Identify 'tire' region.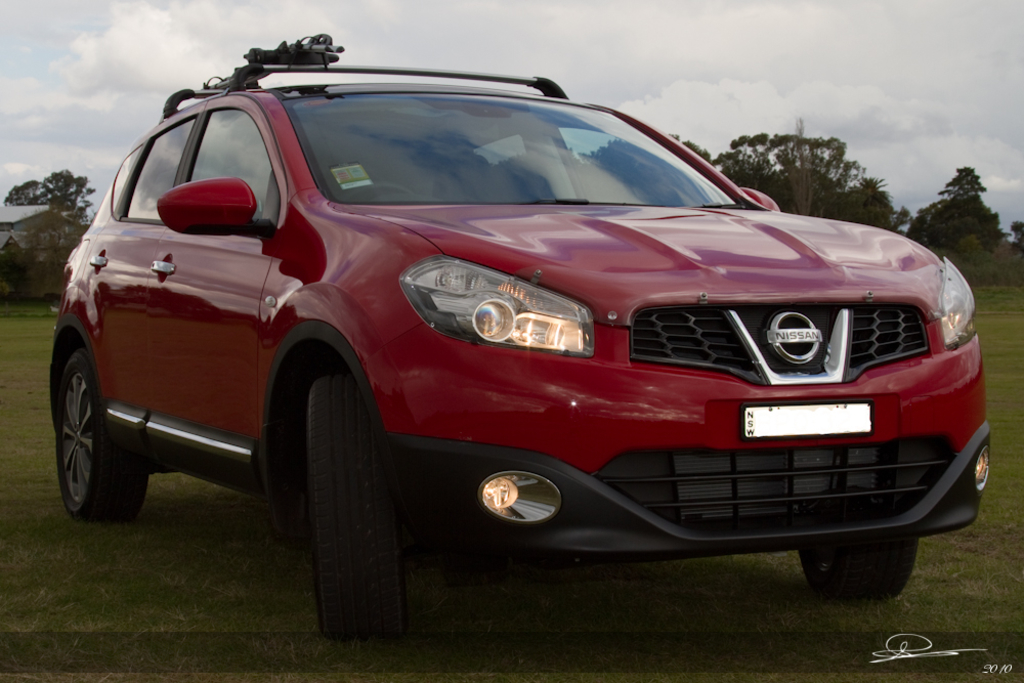
Region: x1=55 y1=345 x2=147 y2=518.
